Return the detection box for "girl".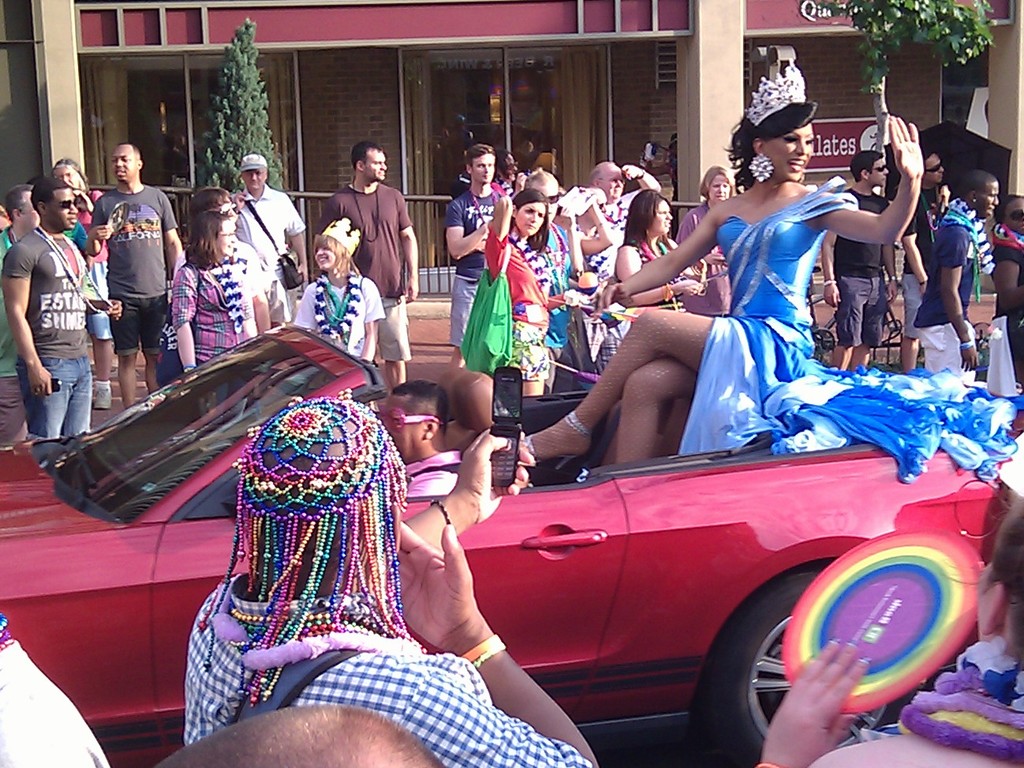
<box>293,219,381,410</box>.
